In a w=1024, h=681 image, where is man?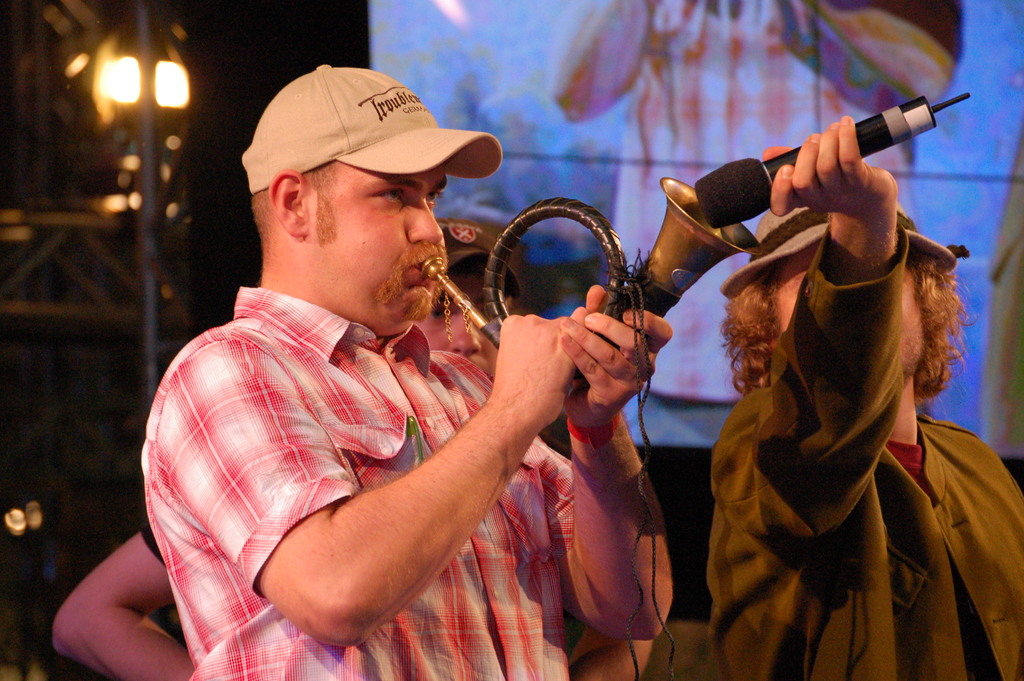
[51,214,653,680].
